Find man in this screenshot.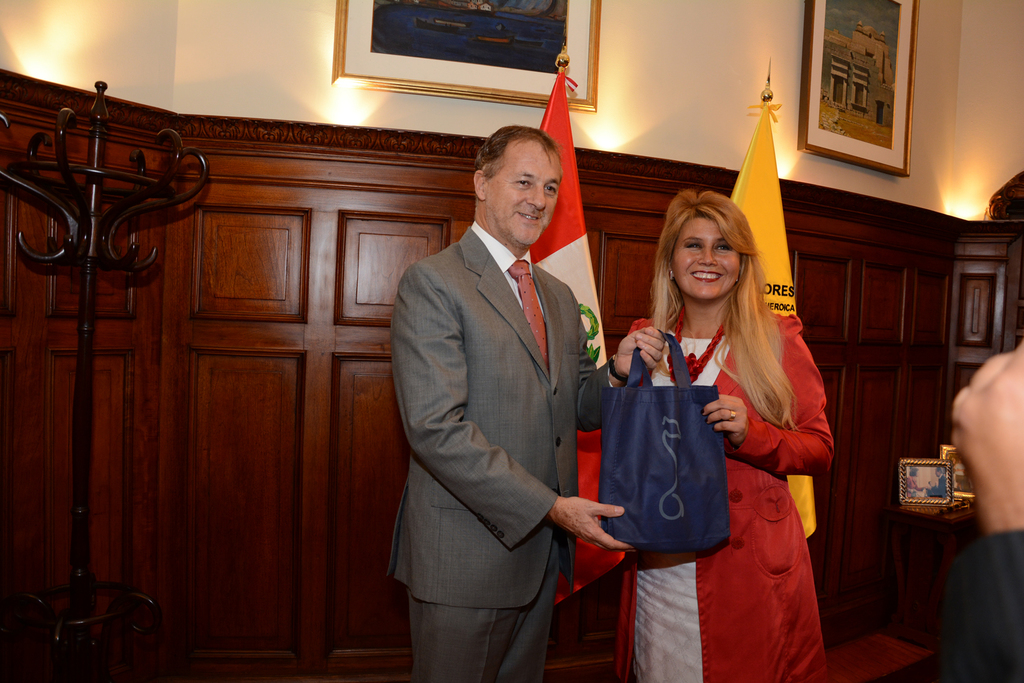
The bounding box for man is x1=374 y1=97 x2=626 y2=674.
